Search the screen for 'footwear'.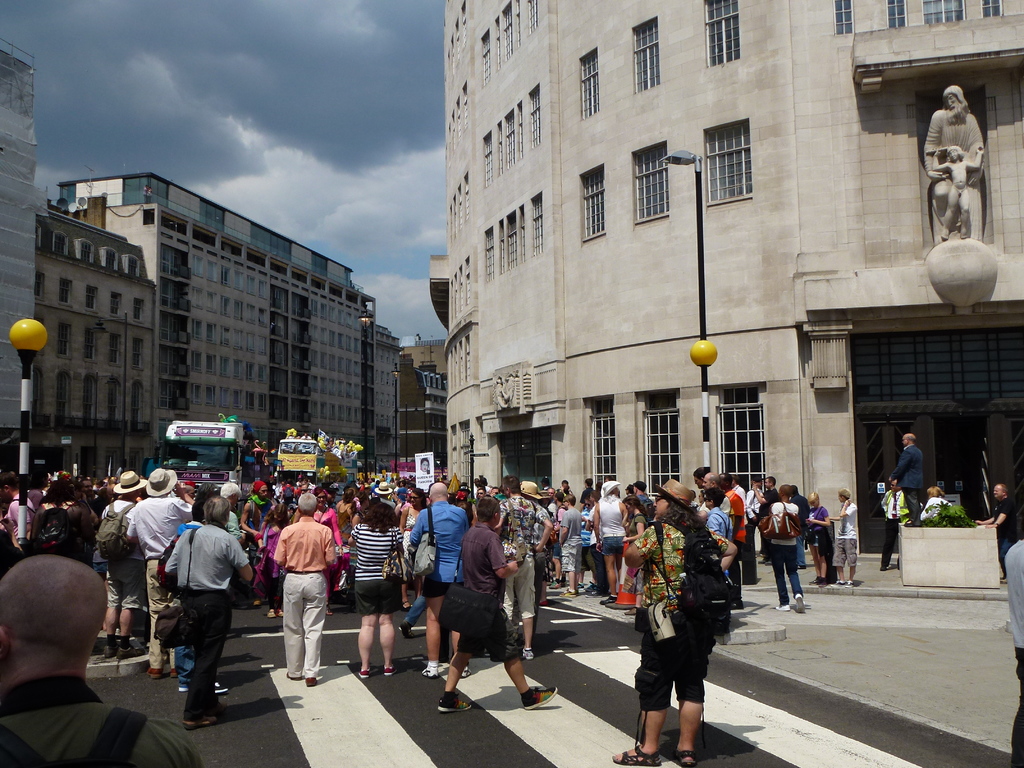
Found at pyautogui.locateOnScreen(623, 607, 634, 615).
